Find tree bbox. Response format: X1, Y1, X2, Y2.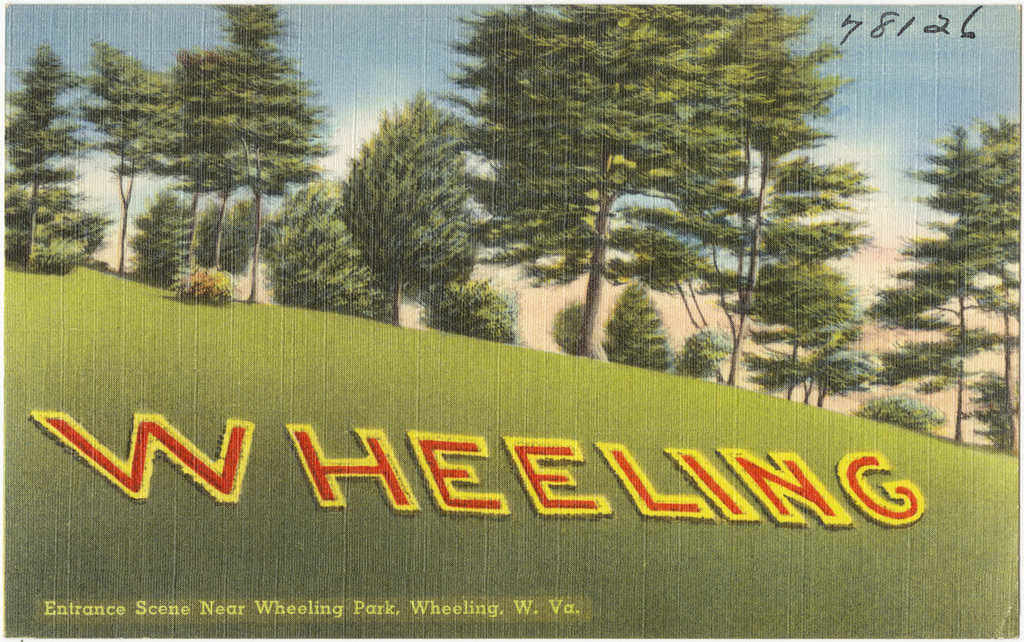
86, 42, 218, 301.
